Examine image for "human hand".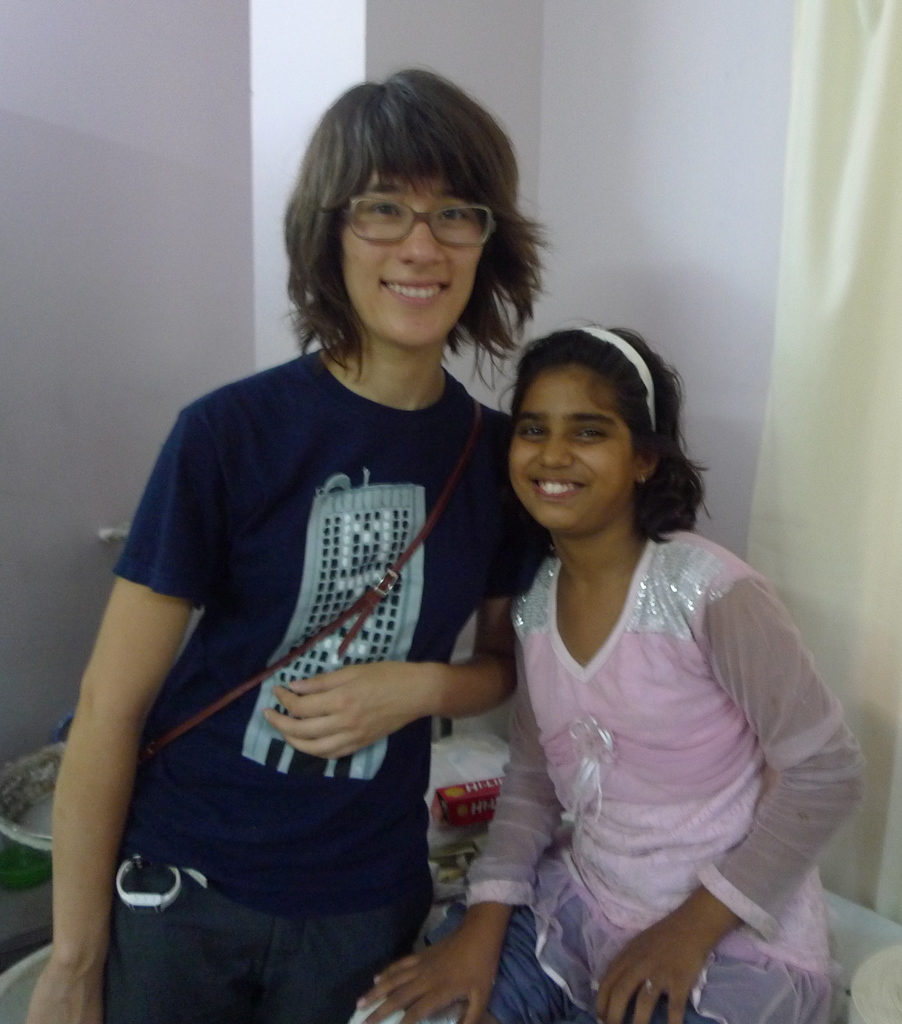
Examination result: pyautogui.locateOnScreen(588, 923, 712, 1023).
